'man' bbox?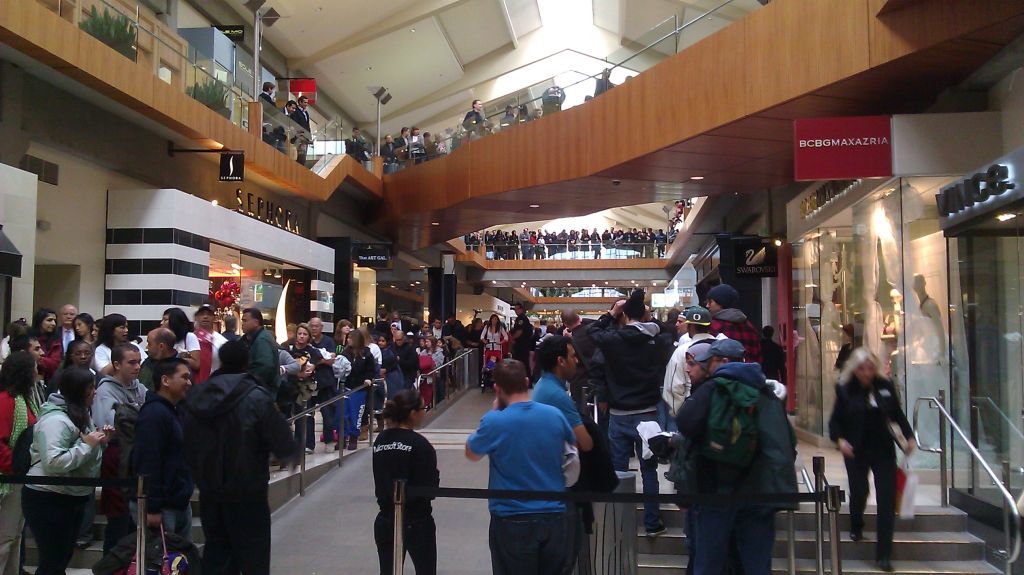
275 101 294 152
